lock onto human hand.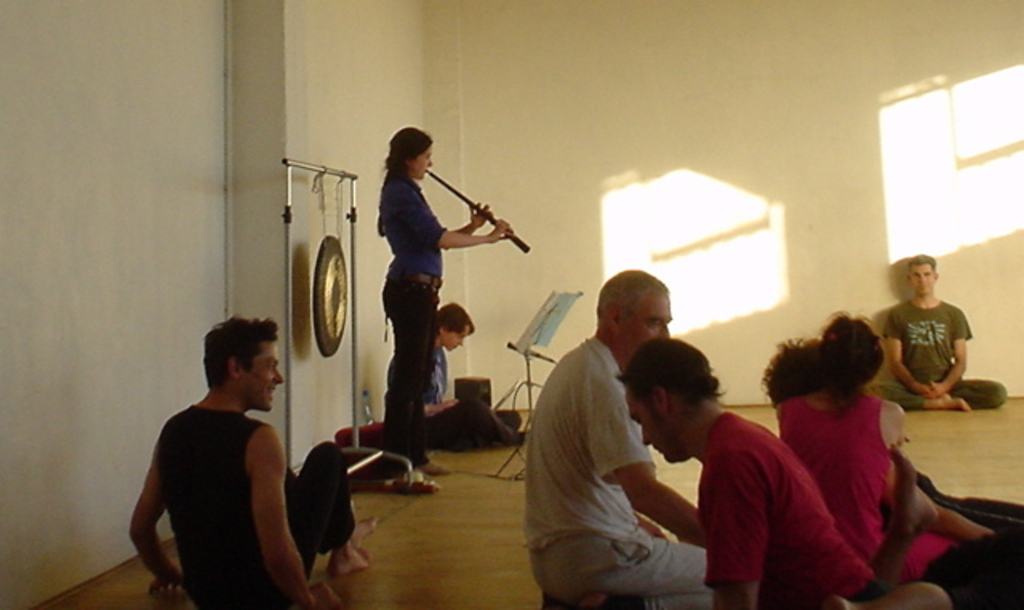
Locked: (467,203,496,227).
